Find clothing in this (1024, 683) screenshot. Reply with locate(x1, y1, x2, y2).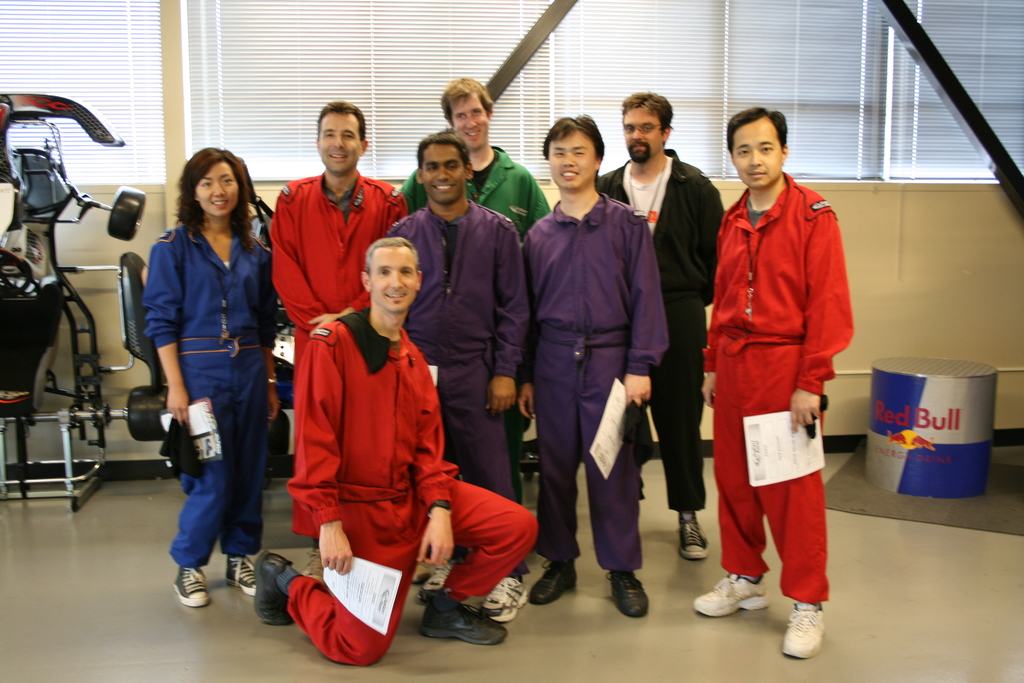
locate(142, 219, 285, 567).
